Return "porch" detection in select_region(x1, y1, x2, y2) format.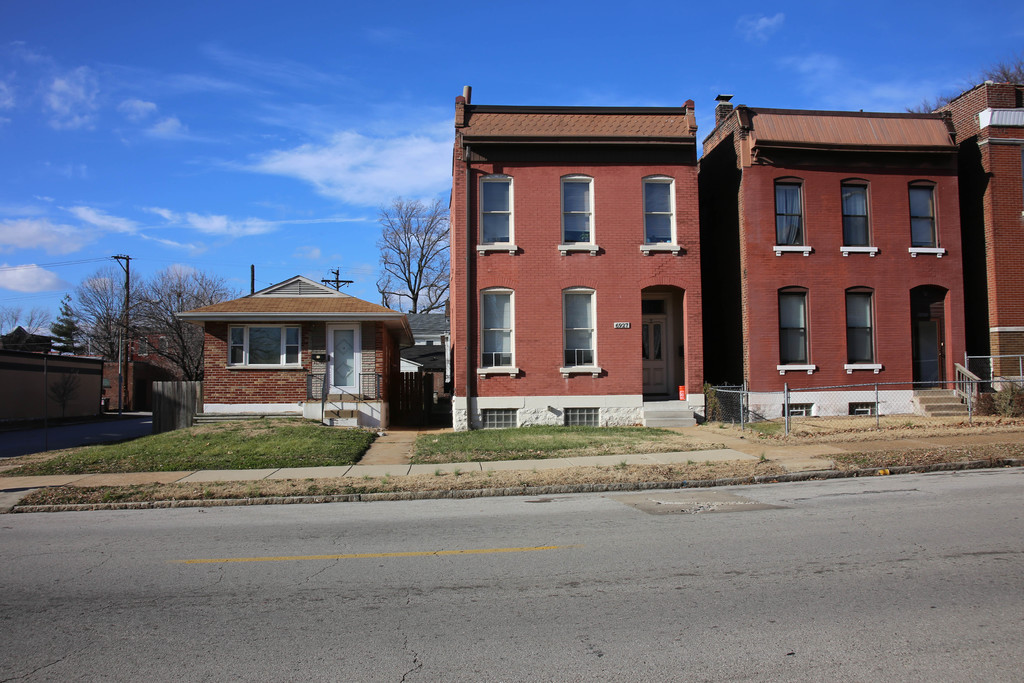
select_region(902, 359, 987, 416).
